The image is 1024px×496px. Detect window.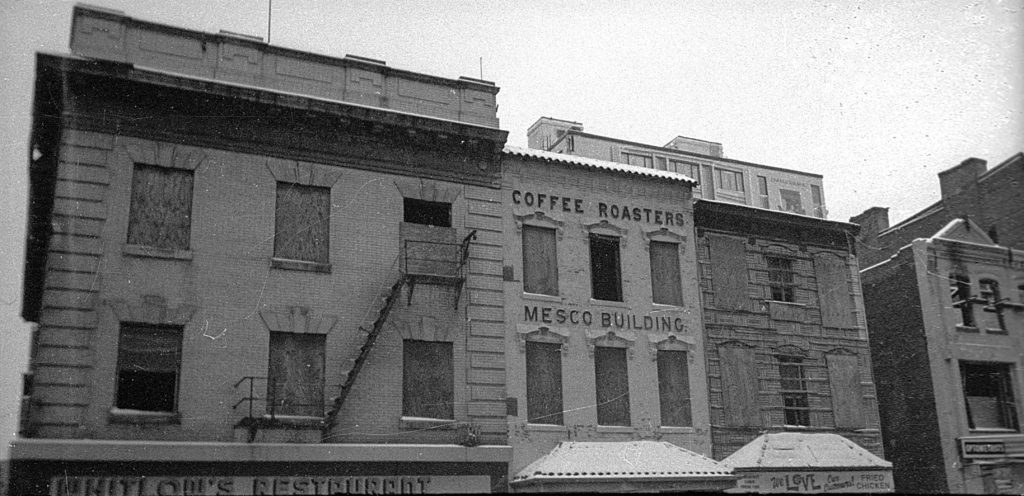
Detection: pyautogui.locateOnScreen(404, 341, 458, 421).
